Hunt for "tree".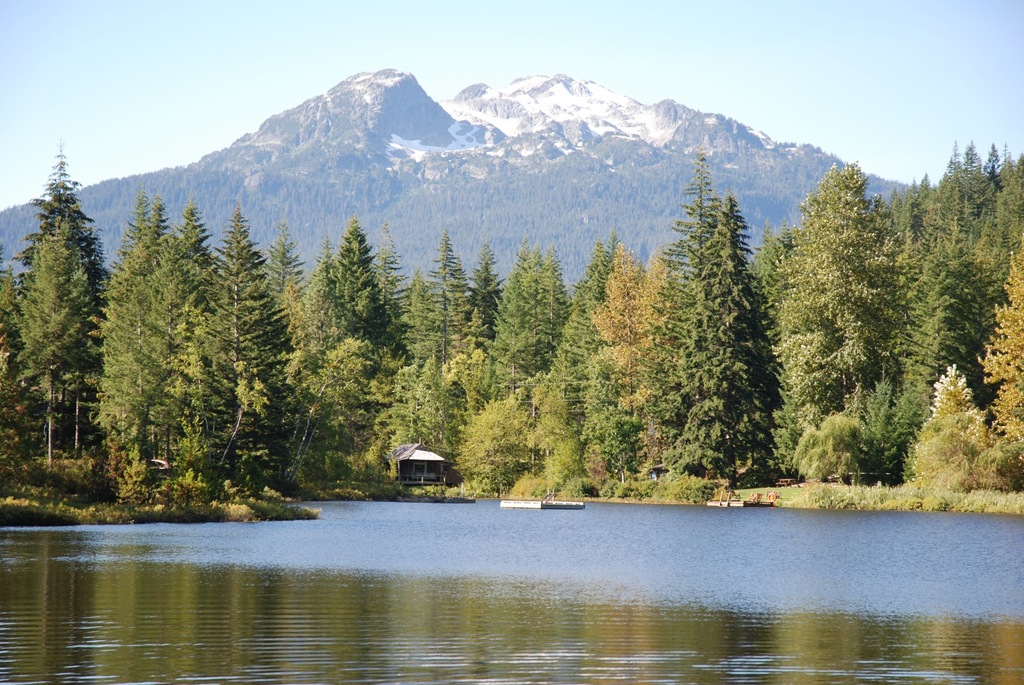
Hunted down at 421/219/501/484.
